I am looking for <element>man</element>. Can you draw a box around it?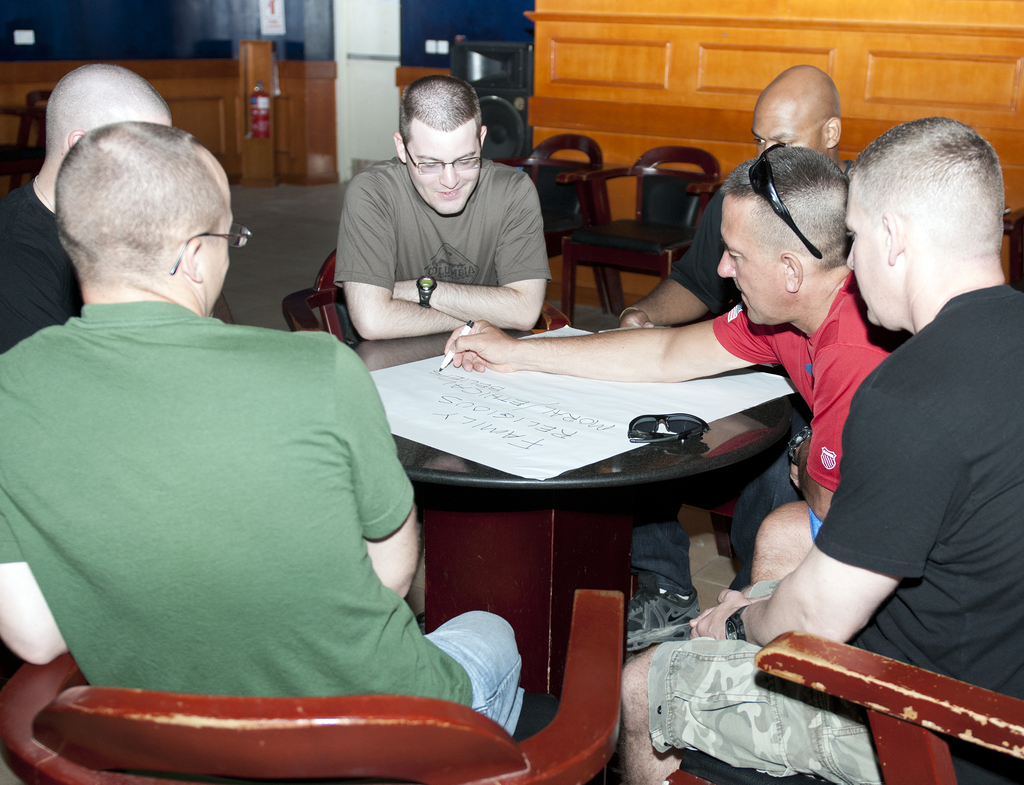
Sure, the bounding box is <box>435,141,920,588</box>.
